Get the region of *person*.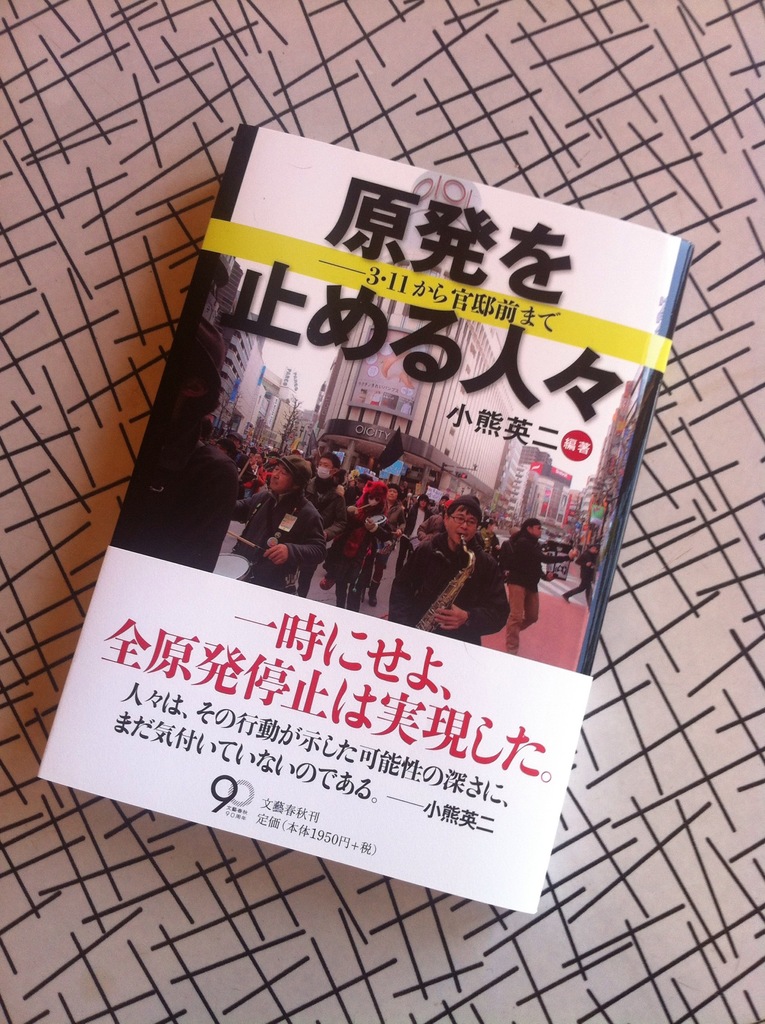
box(221, 459, 330, 597).
